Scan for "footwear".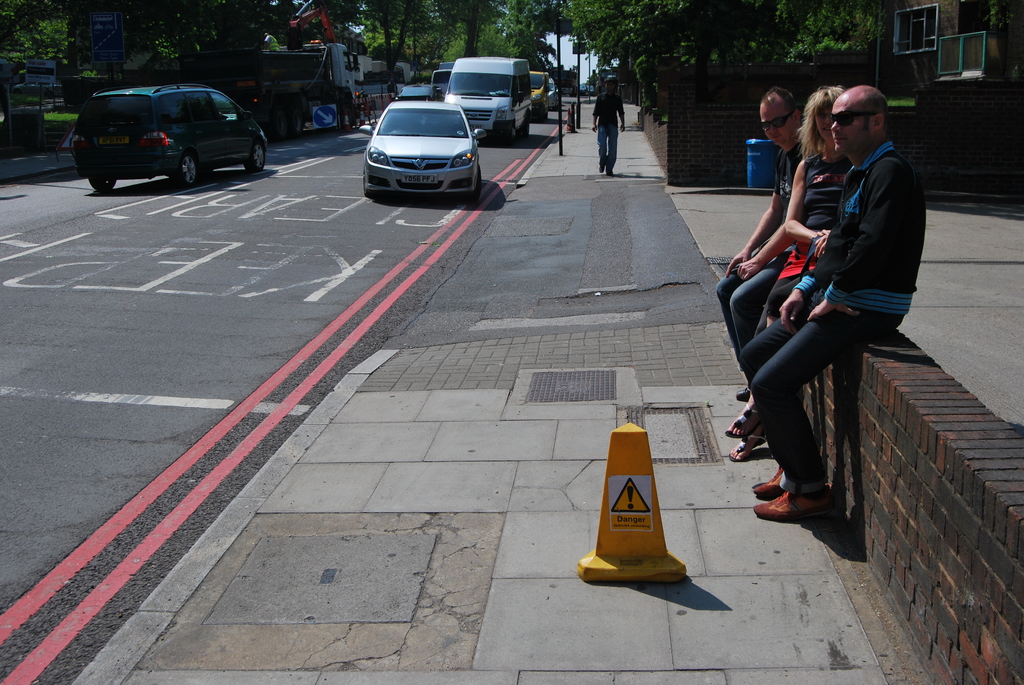
Scan result: select_region(598, 163, 604, 173).
